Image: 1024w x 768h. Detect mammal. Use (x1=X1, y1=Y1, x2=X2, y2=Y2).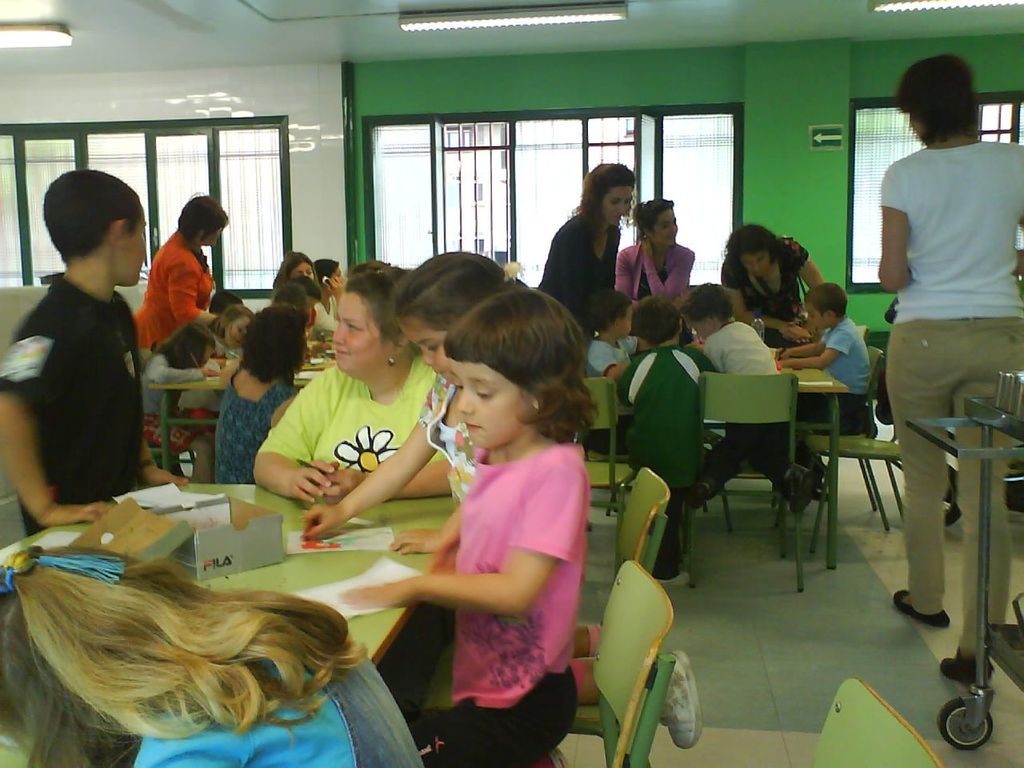
(x1=276, y1=282, x2=330, y2=360).
